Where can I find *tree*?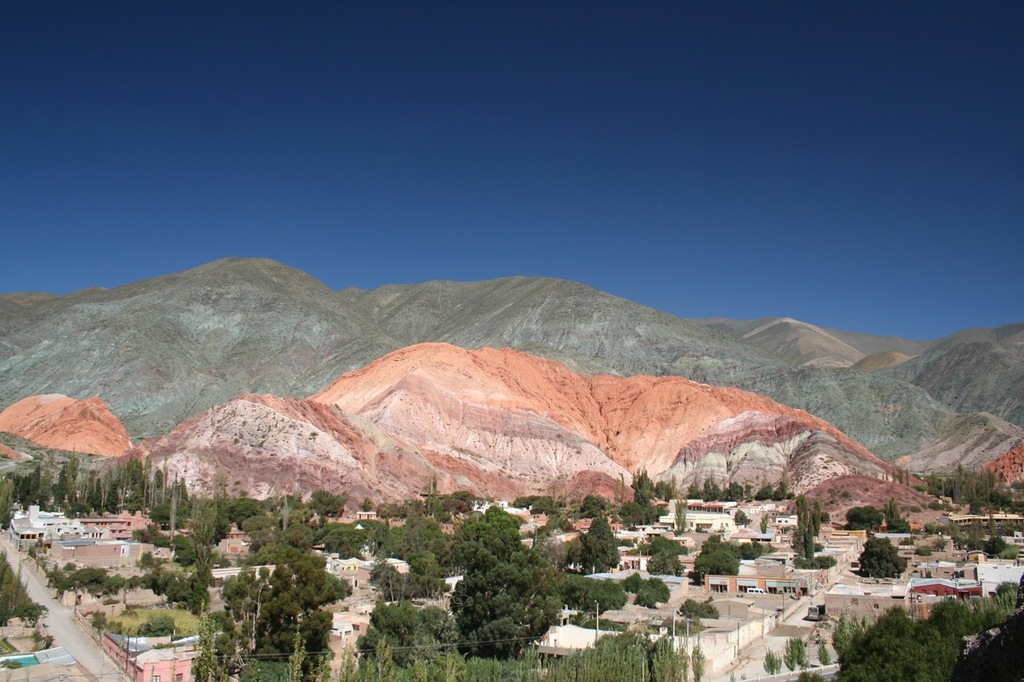
You can find it at region(584, 516, 618, 578).
